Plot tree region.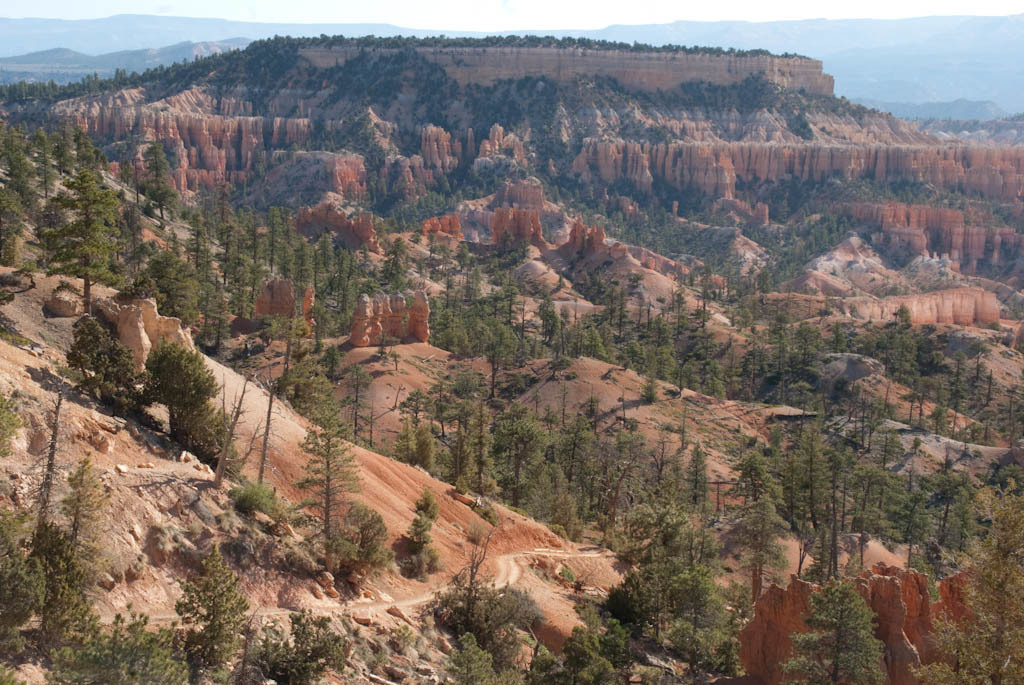
Plotted at x1=39 y1=142 x2=69 y2=282.
